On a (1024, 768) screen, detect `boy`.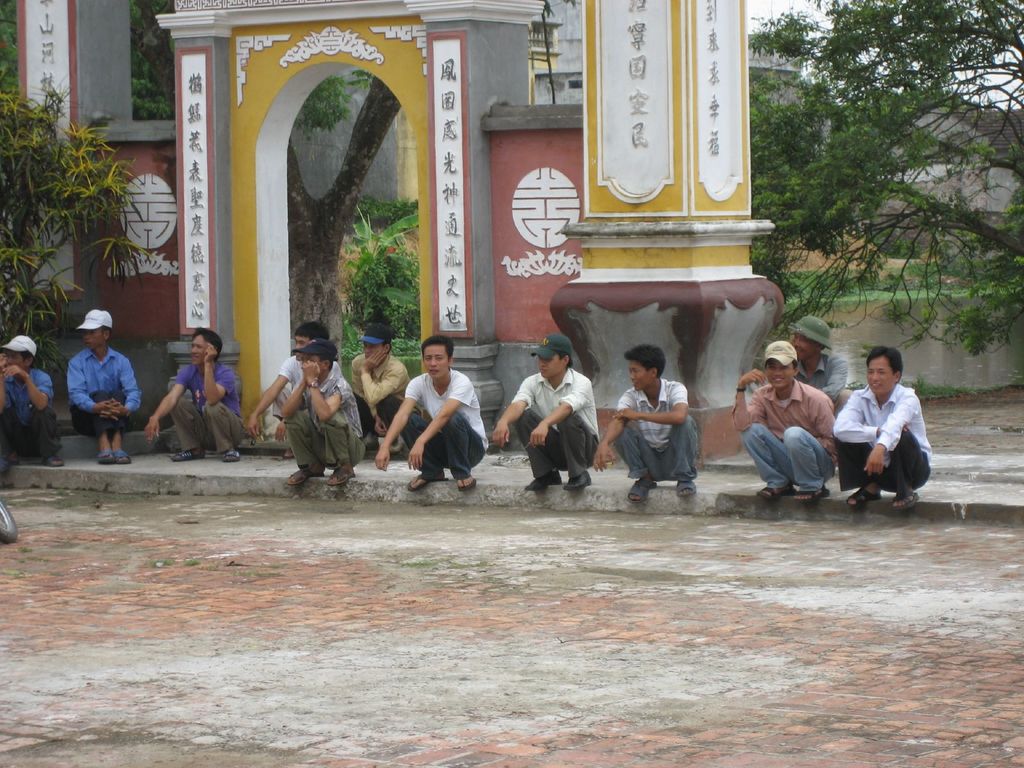
382:333:492:499.
